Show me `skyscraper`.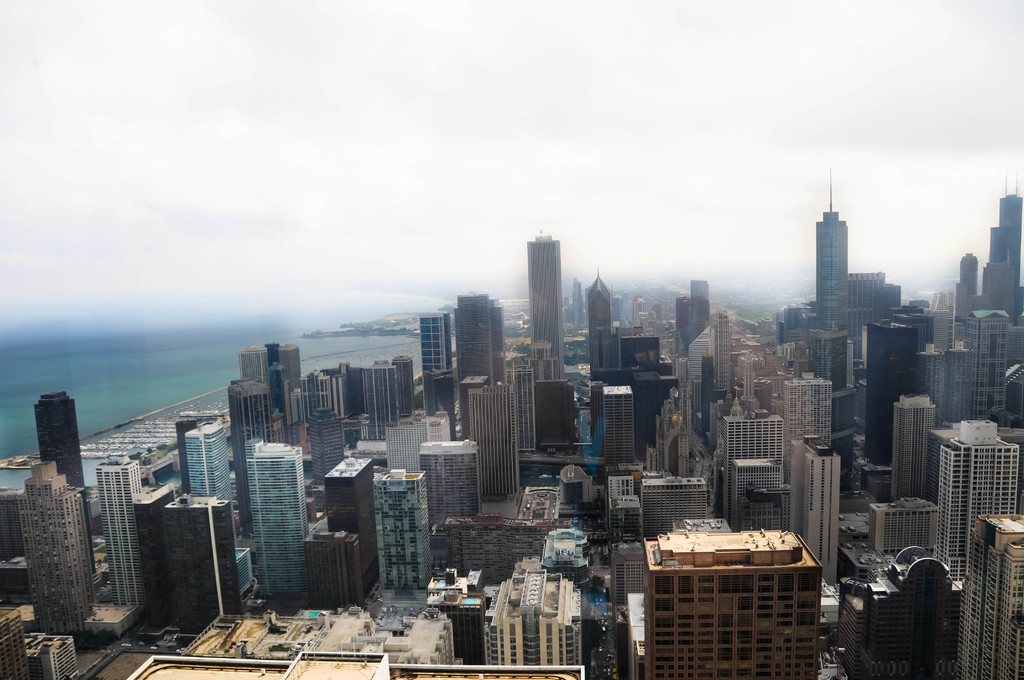
`skyscraper` is here: [975,169,1023,329].
